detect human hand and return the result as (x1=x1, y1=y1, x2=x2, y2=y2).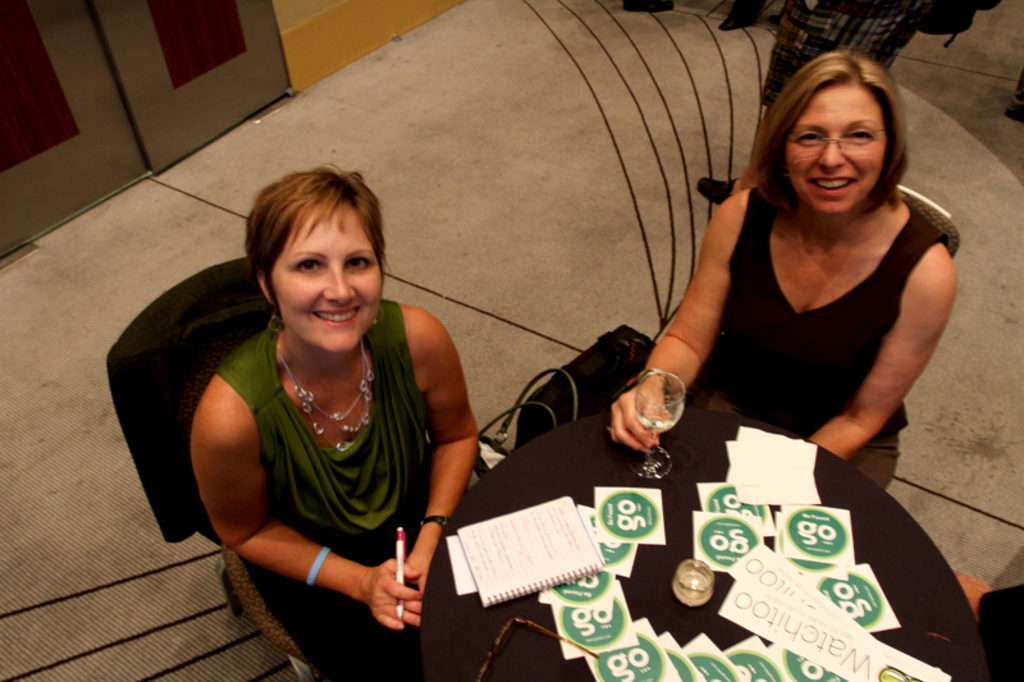
(x1=347, y1=549, x2=431, y2=633).
